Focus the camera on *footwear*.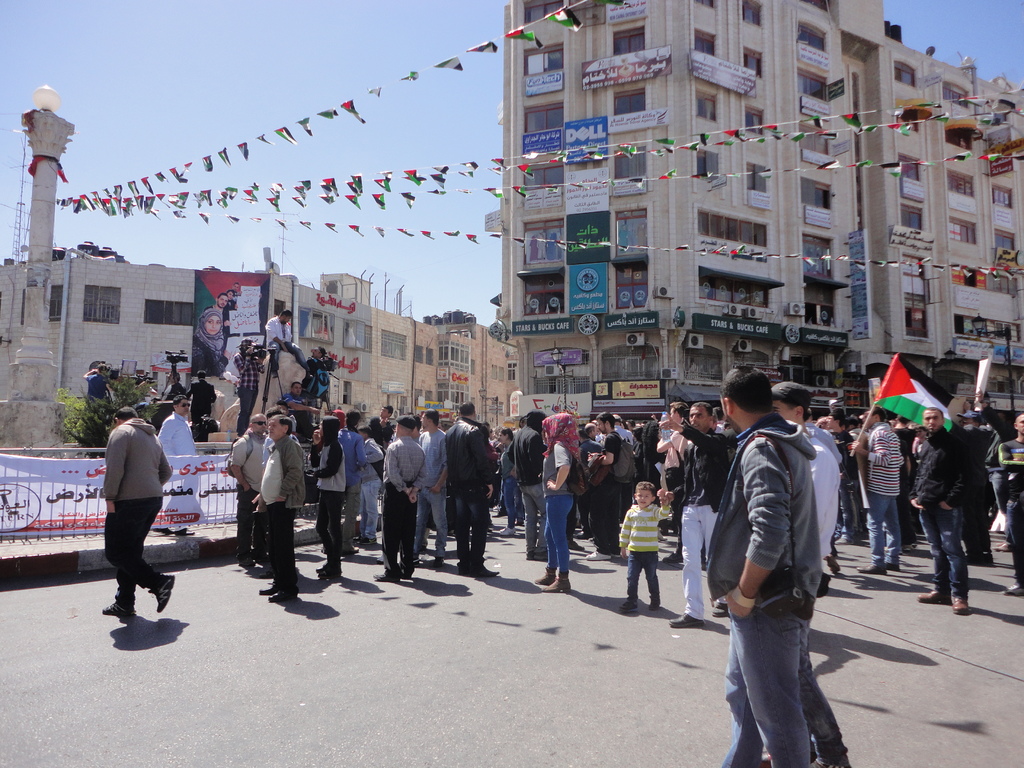
Focus region: l=648, t=595, r=664, b=605.
